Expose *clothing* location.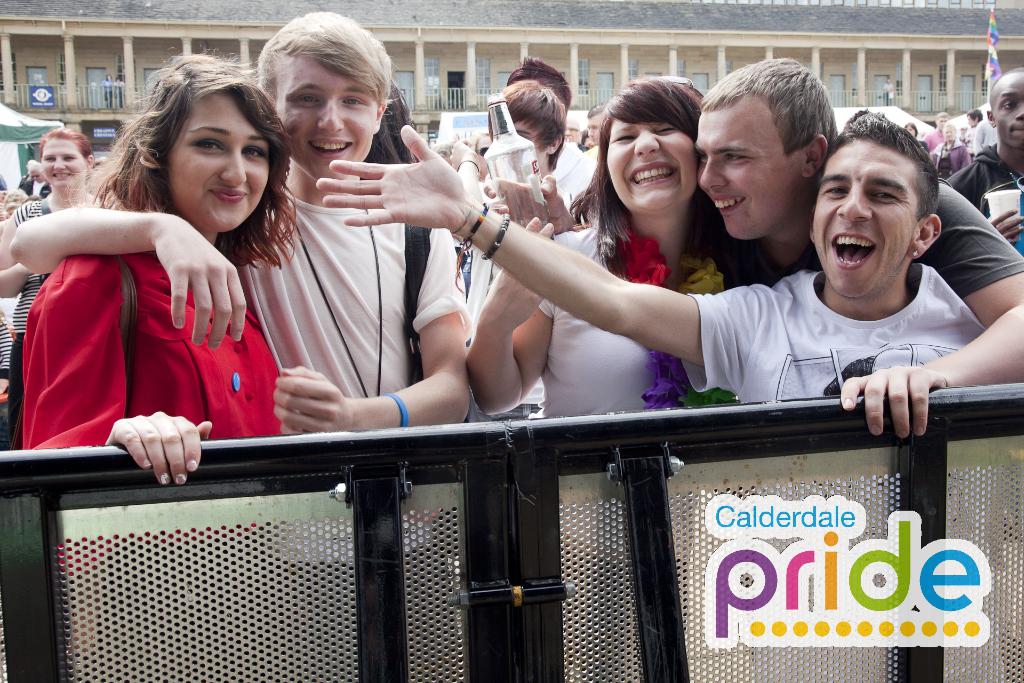
Exposed at [539,222,707,682].
